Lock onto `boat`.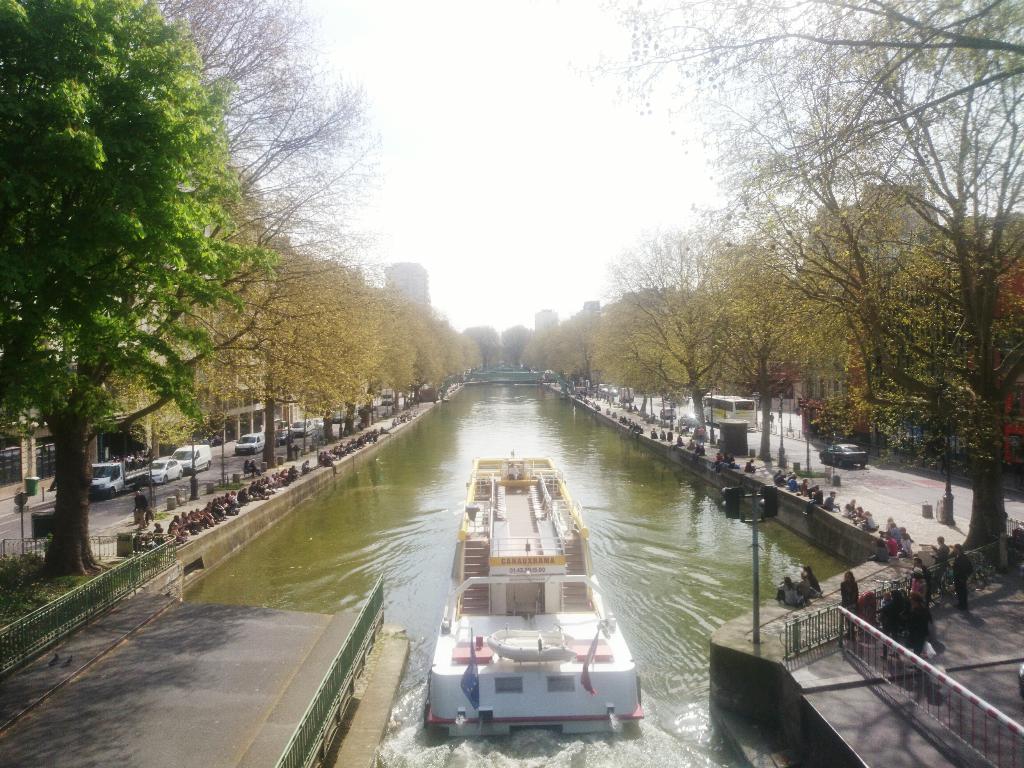
Locked: <box>406,436,656,742</box>.
